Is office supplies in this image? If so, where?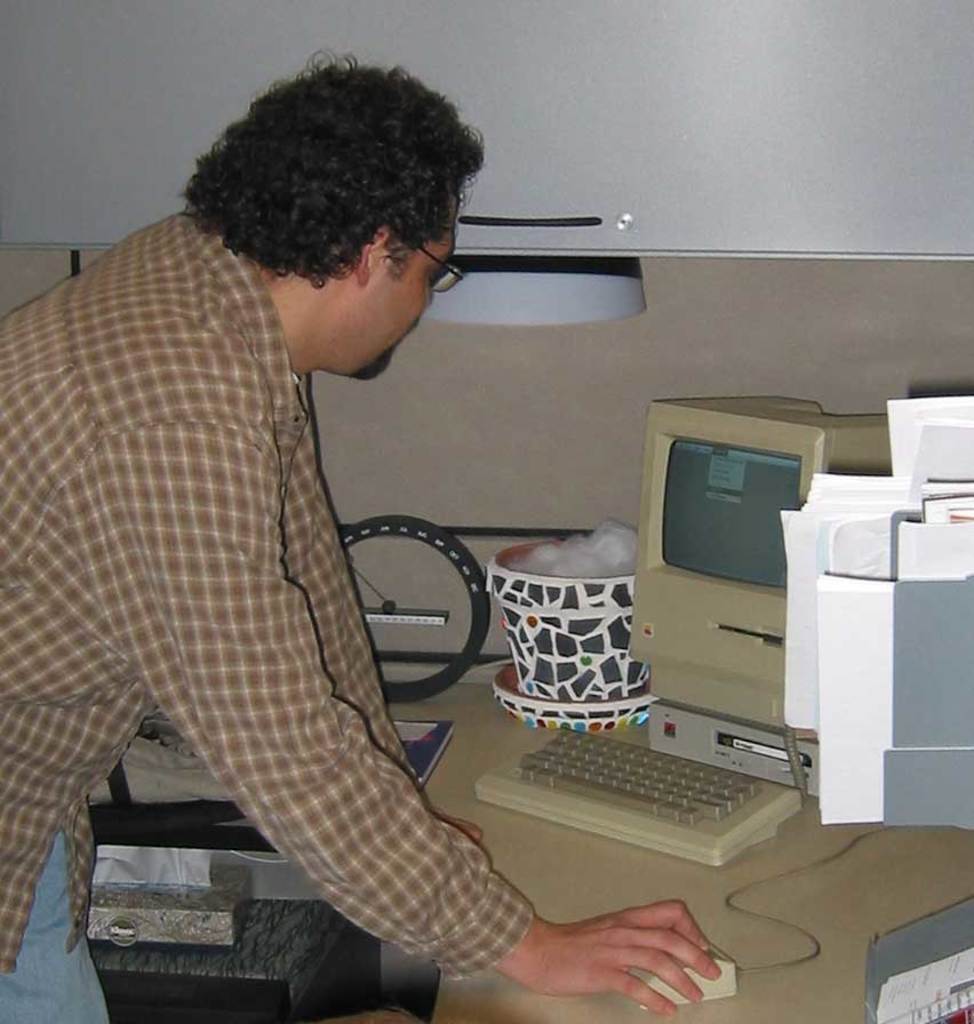
Yes, at x1=78, y1=794, x2=405, y2=1023.
